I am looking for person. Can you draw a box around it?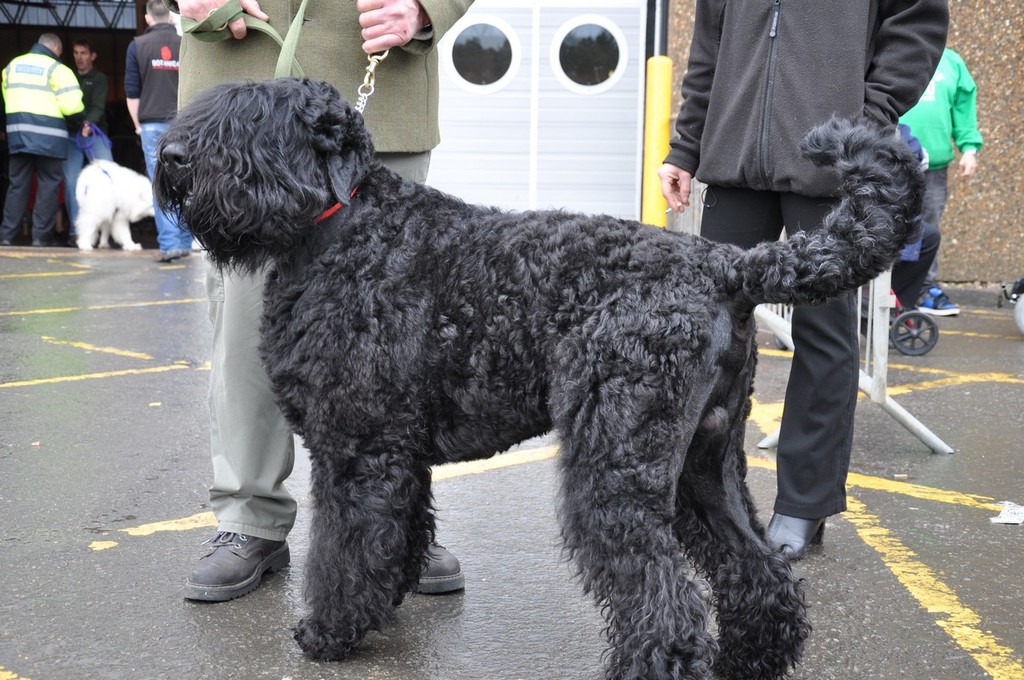
Sure, the bounding box is box=[121, 0, 196, 261].
